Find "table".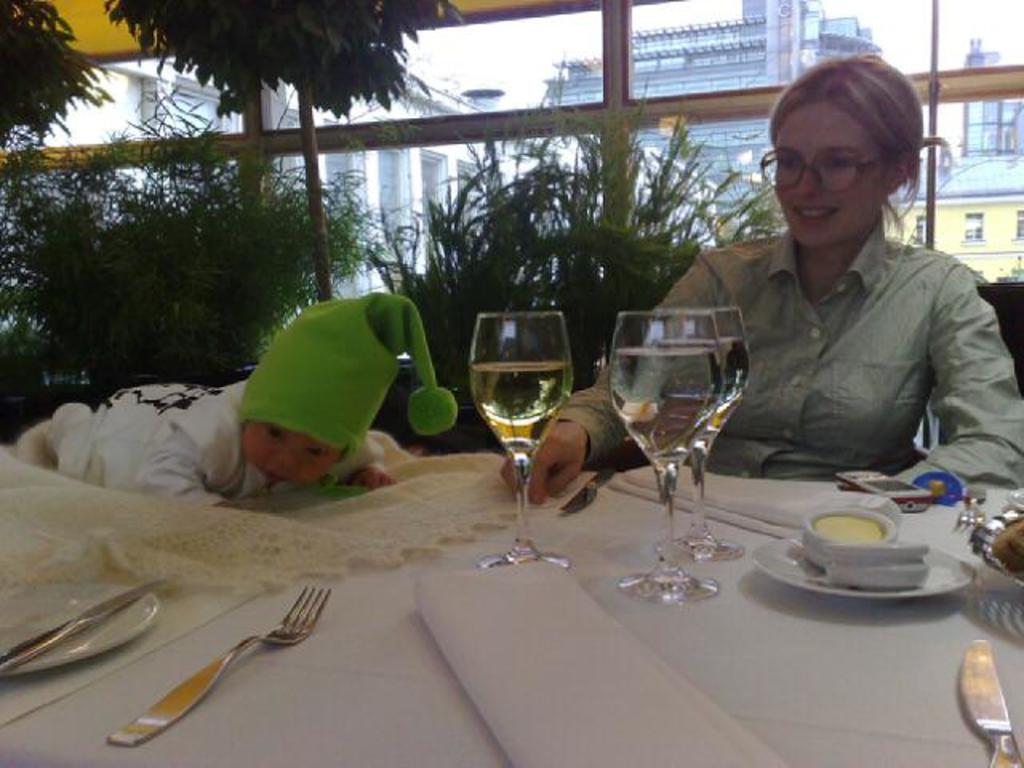
detection(61, 339, 1023, 767).
